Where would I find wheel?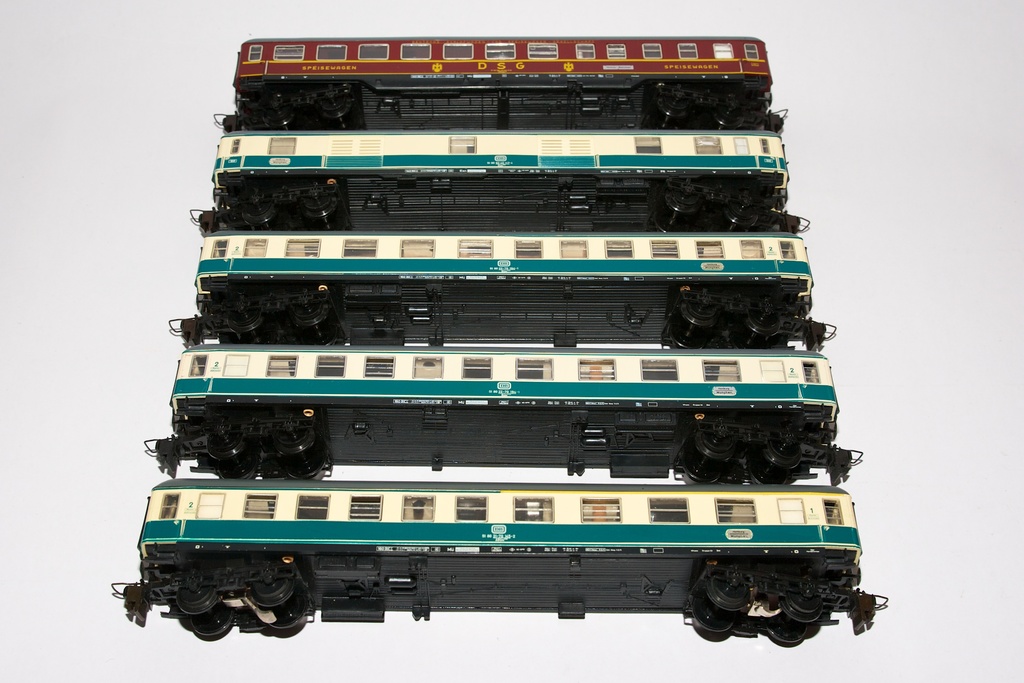
At crop(230, 310, 263, 338).
